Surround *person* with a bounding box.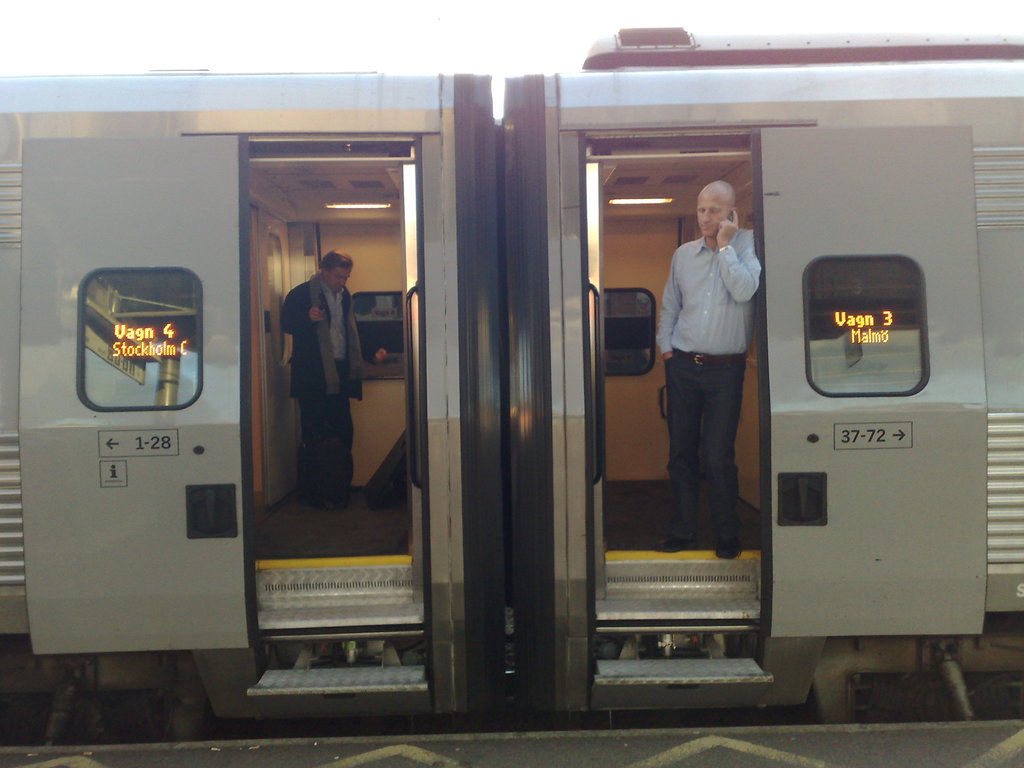
rect(656, 180, 760, 557).
